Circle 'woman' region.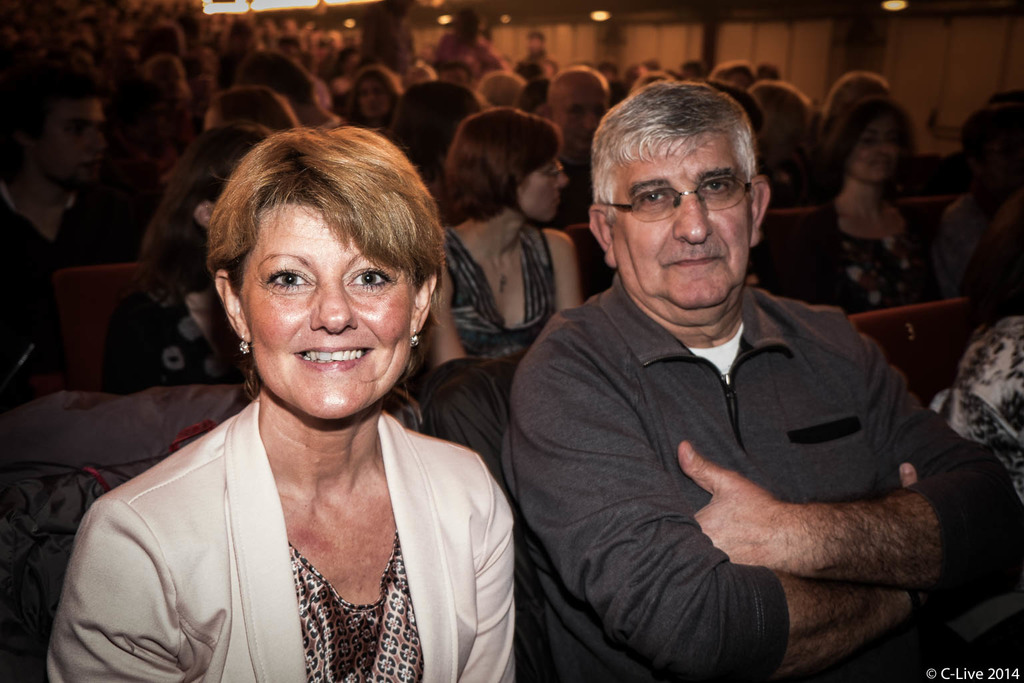
Region: BBox(69, 117, 539, 668).
